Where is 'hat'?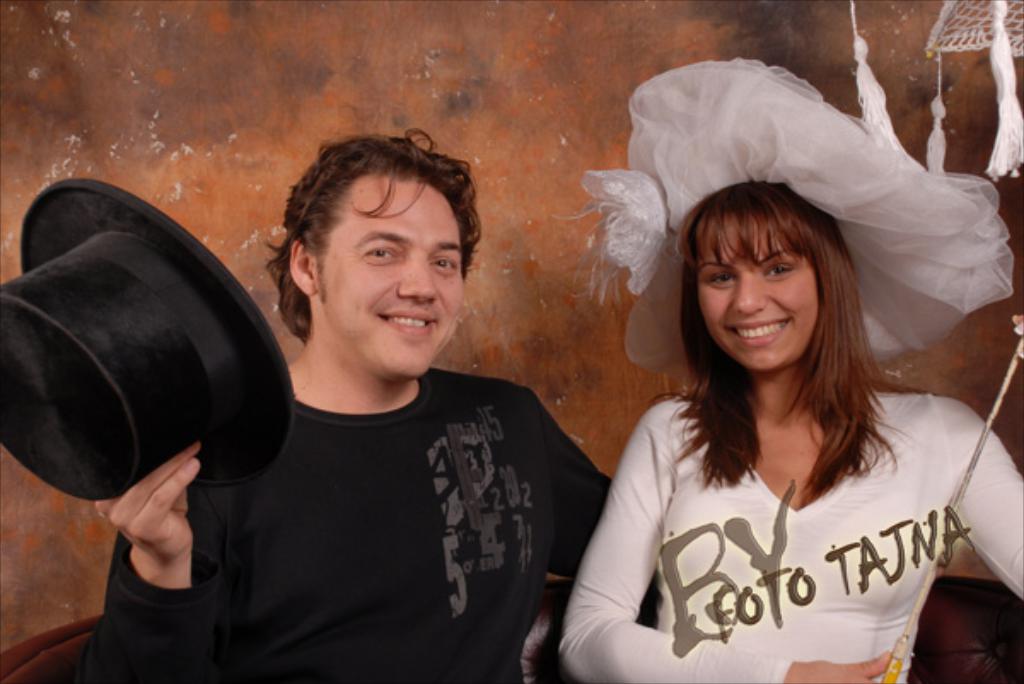
(x1=555, y1=53, x2=1017, y2=380).
